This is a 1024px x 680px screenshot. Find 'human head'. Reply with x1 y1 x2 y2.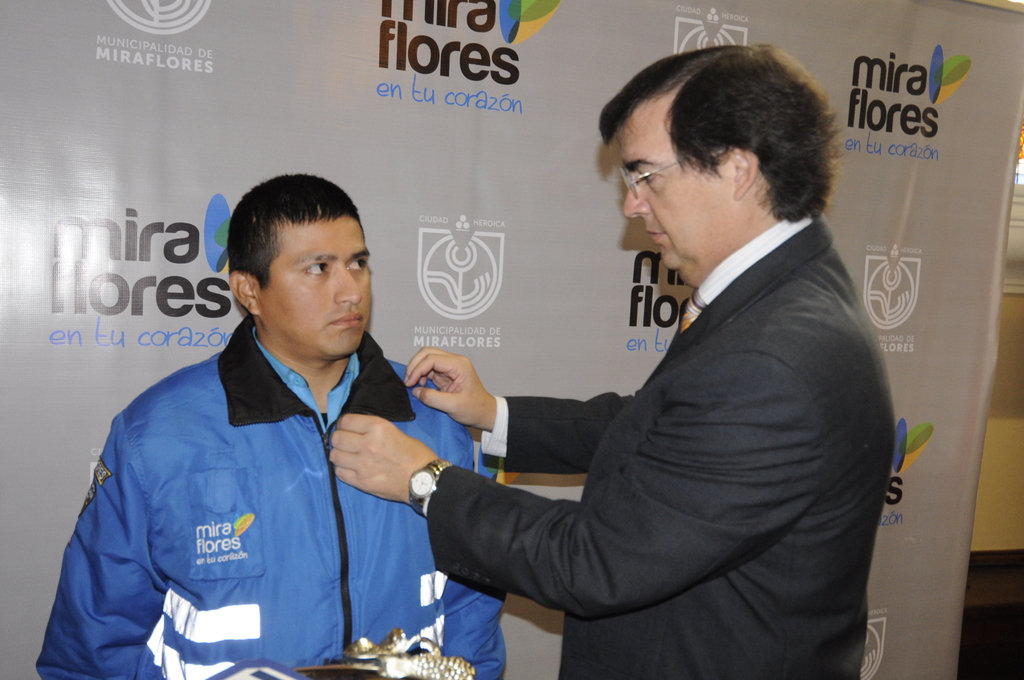
207 170 374 366.
